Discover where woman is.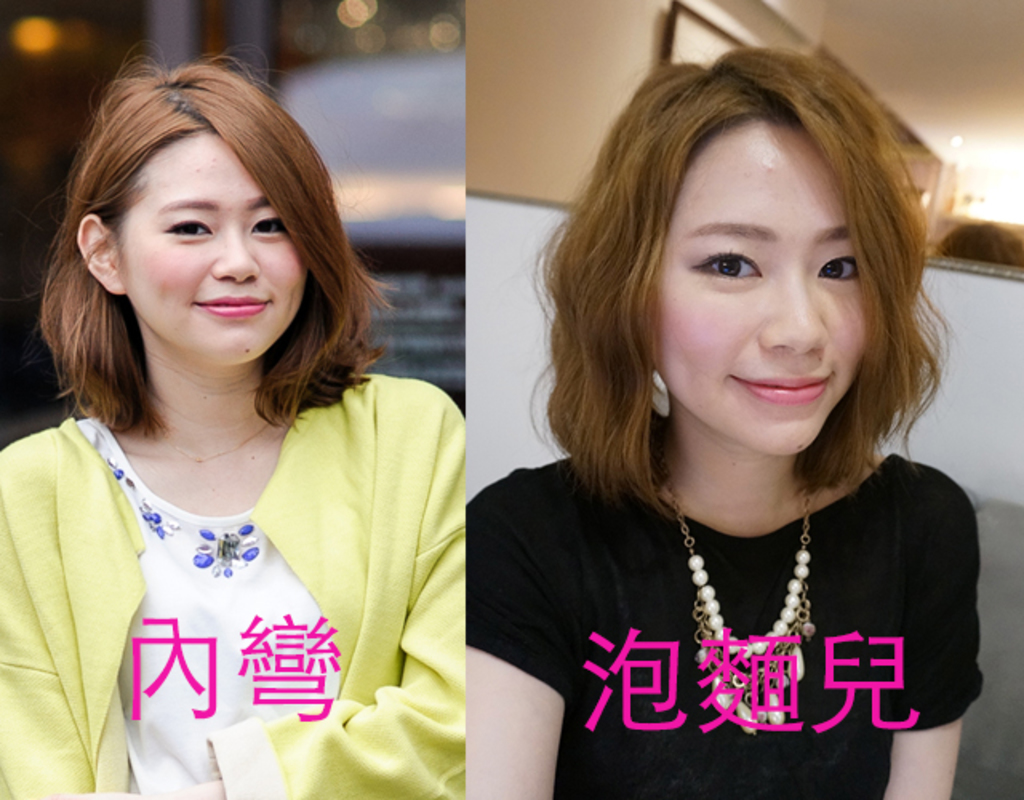
Discovered at rect(467, 46, 979, 798).
